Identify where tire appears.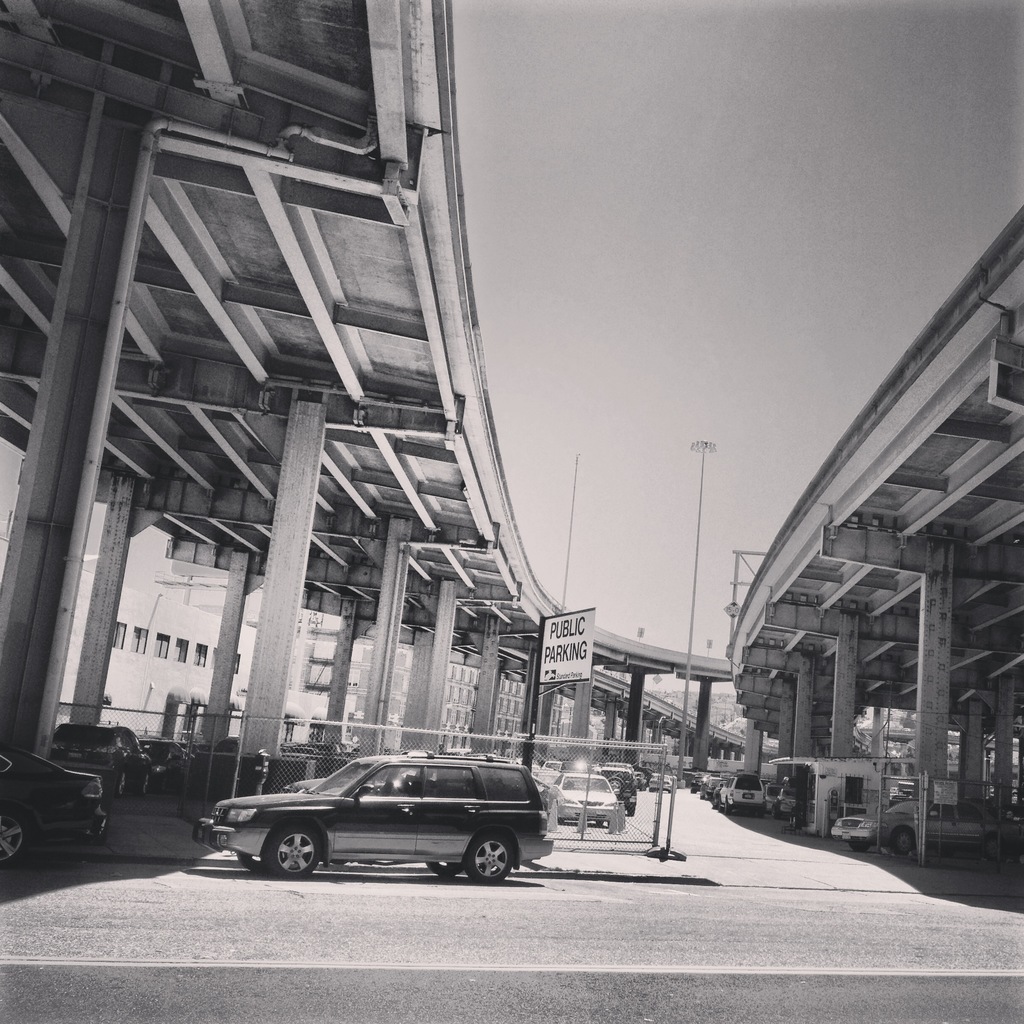
Appears at pyautogui.locateOnScreen(113, 771, 125, 792).
